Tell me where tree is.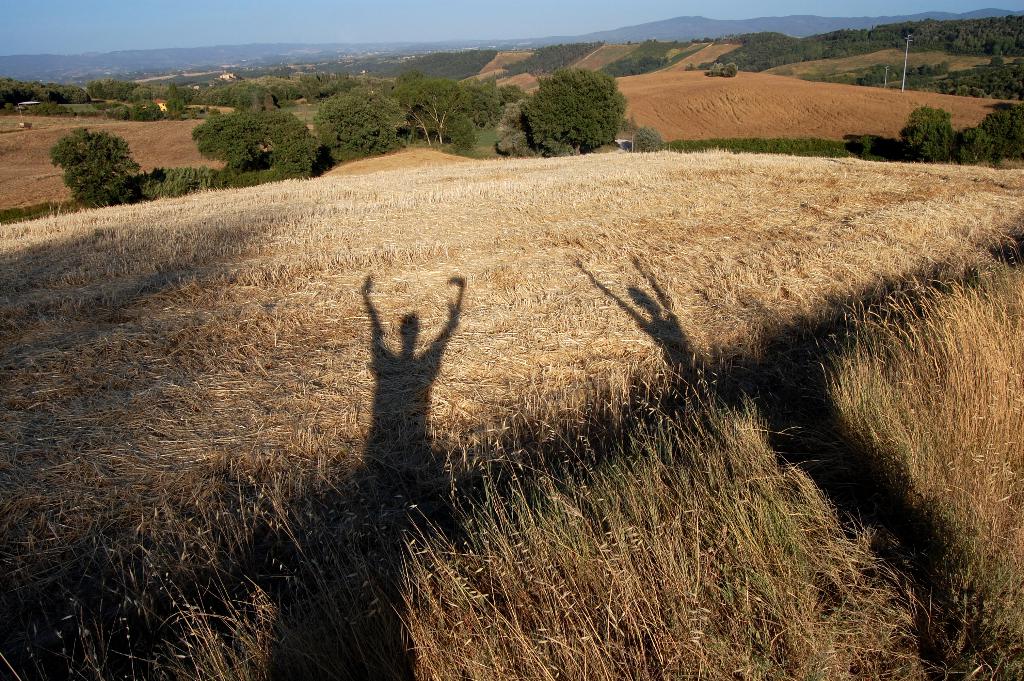
tree is at (516, 62, 623, 159).
